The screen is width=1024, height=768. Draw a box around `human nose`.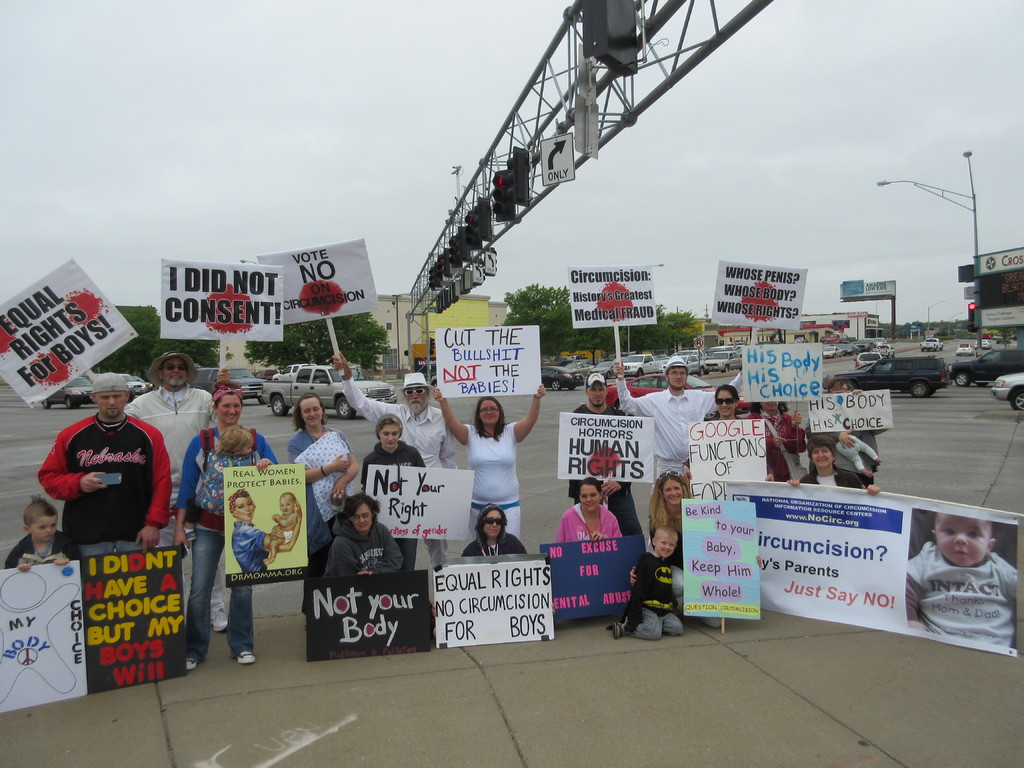
detection(412, 393, 417, 399).
